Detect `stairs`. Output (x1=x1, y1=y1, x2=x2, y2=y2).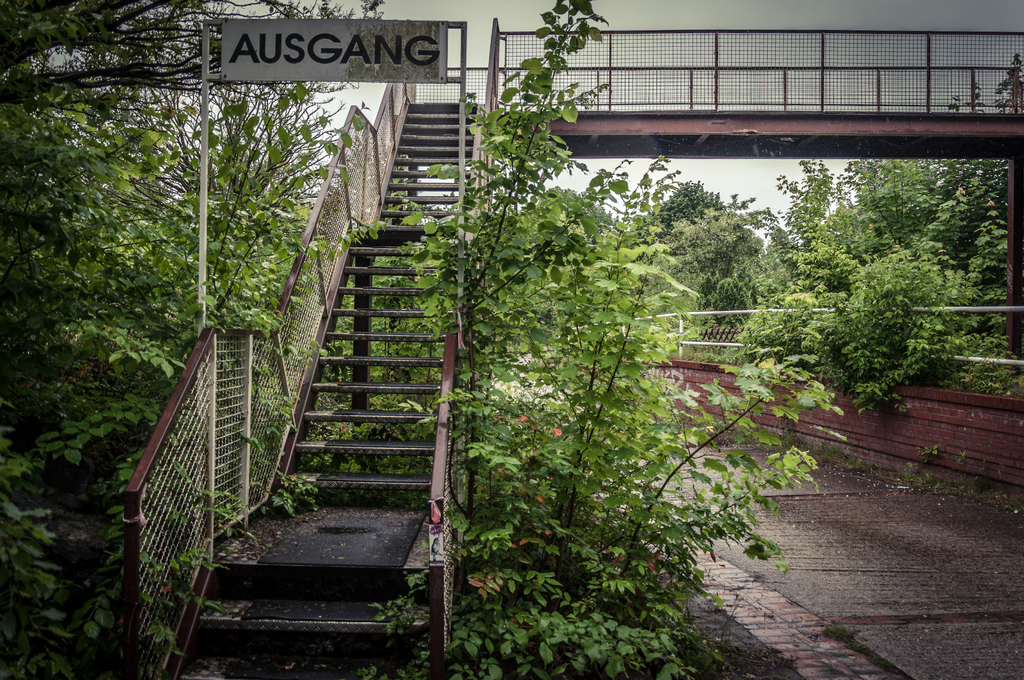
(x1=170, y1=547, x2=440, y2=679).
